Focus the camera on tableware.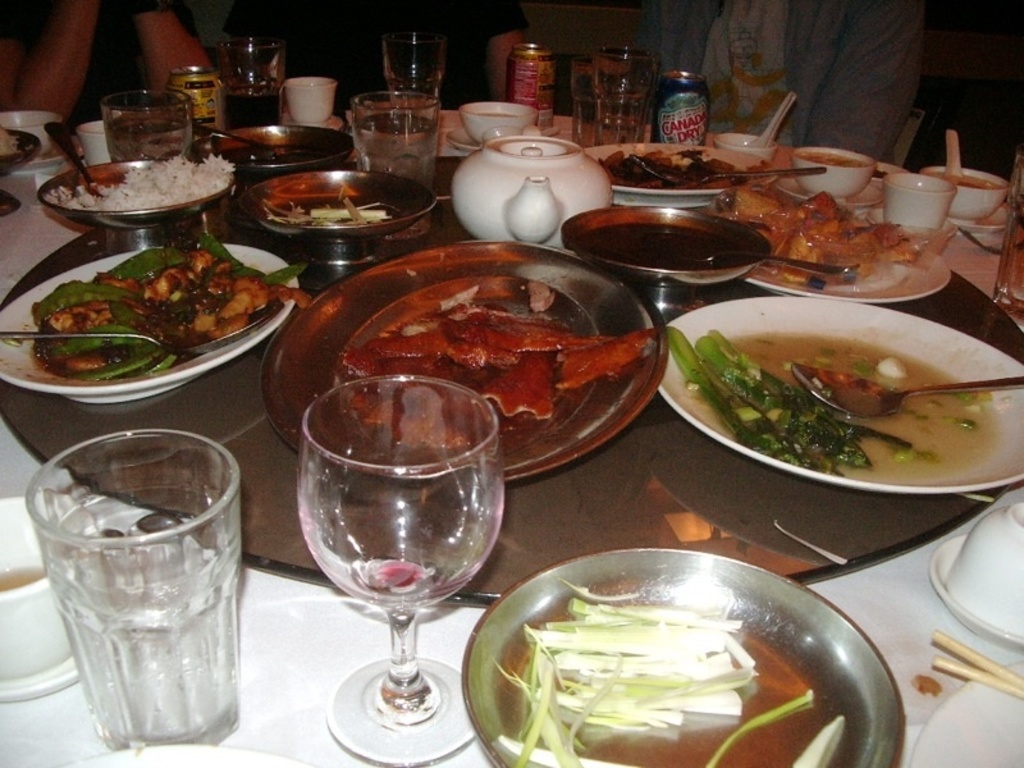
Focus region: {"x1": 36, "y1": 157, "x2": 239, "y2": 233}.
